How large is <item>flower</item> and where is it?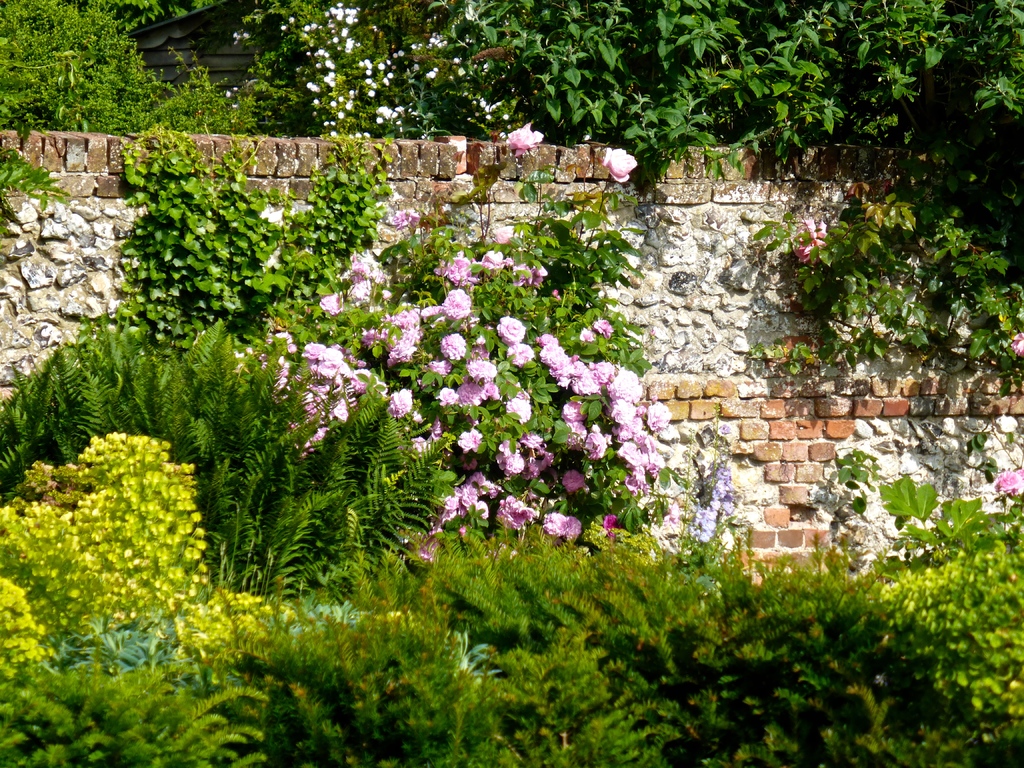
Bounding box: <box>792,218,828,265</box>.
